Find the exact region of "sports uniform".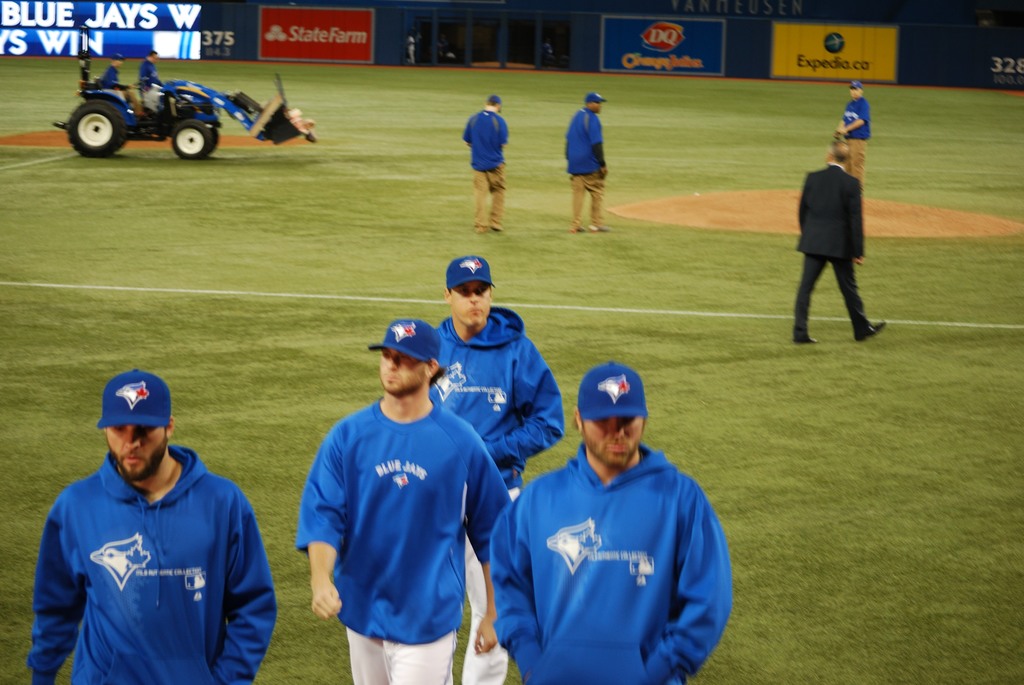
Exact region: bbox=(36, 430, 277, 684).
